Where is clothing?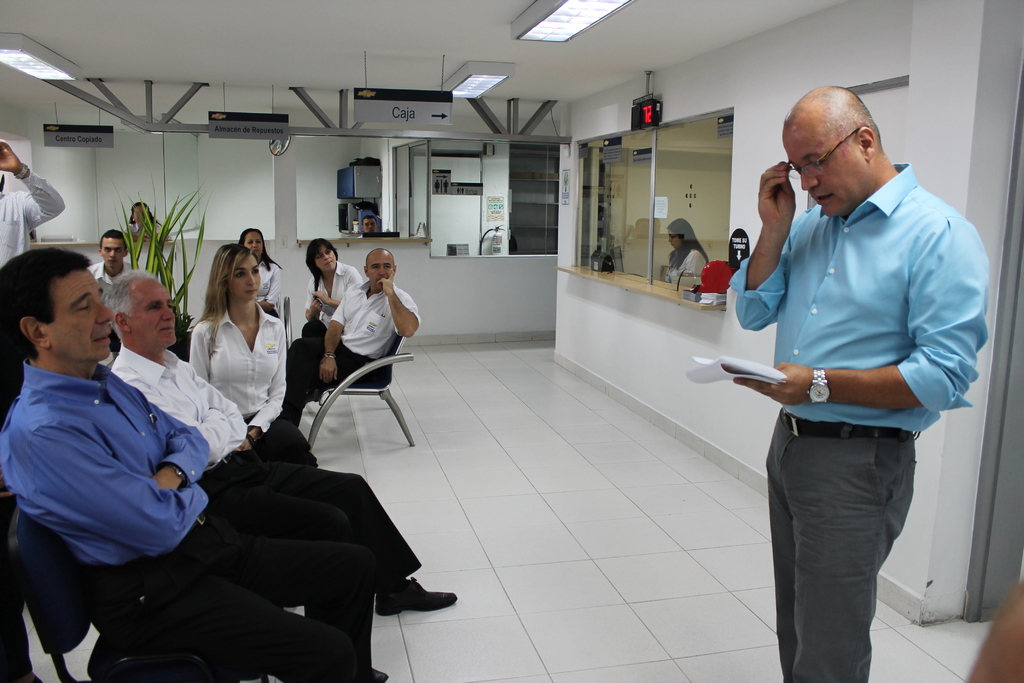
select_region(284, 276, 423, 425).
